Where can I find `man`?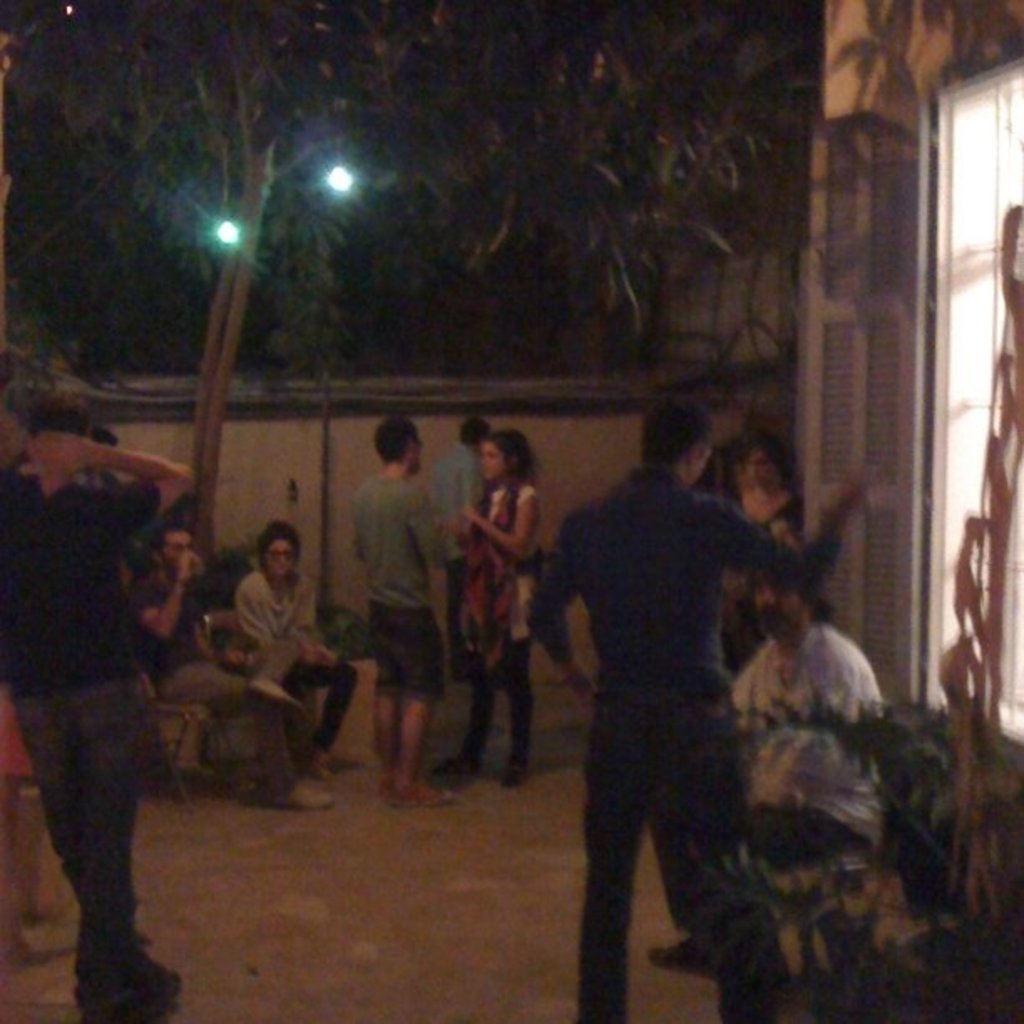
You can find it at {"x1": 723, "y1": 545, "x2": 850, "y2": 984}.
